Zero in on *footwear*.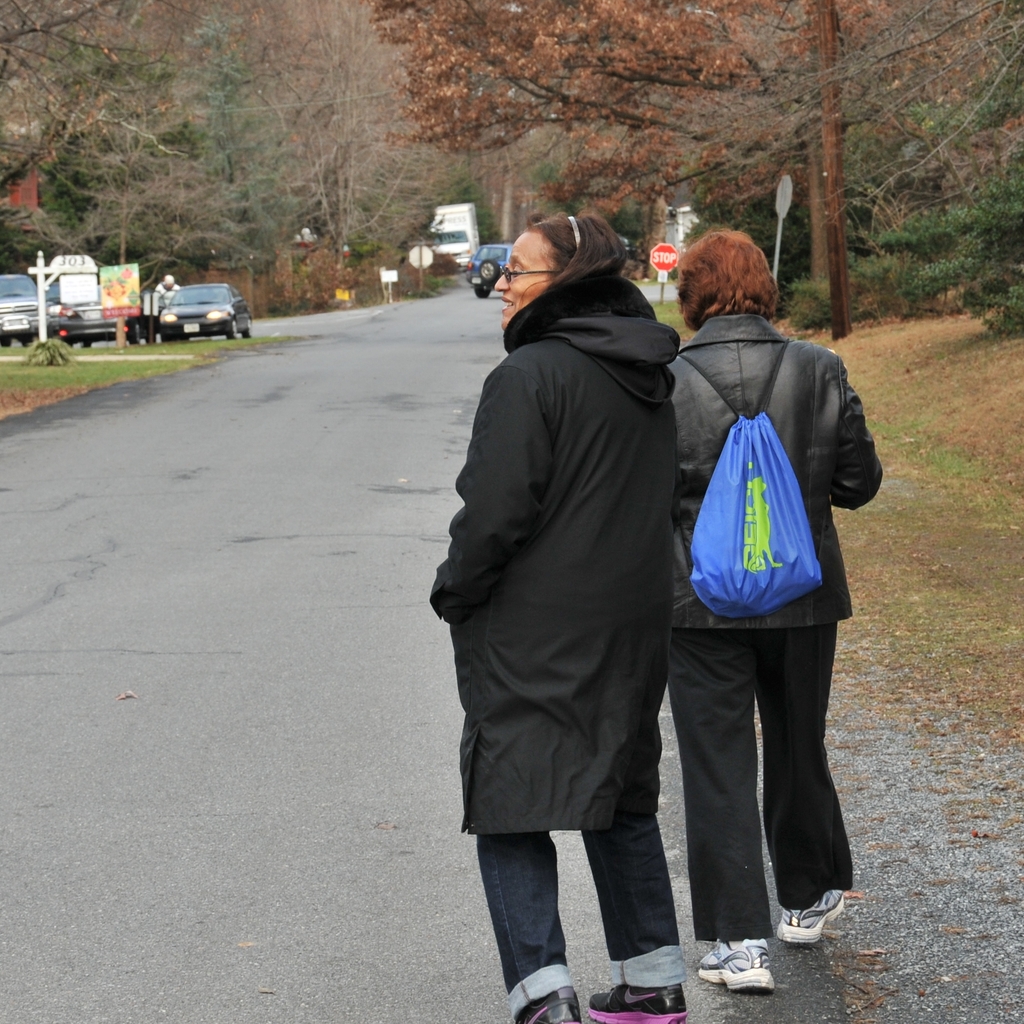
Zeroed in: BBox(688, 938, 776, 987).
